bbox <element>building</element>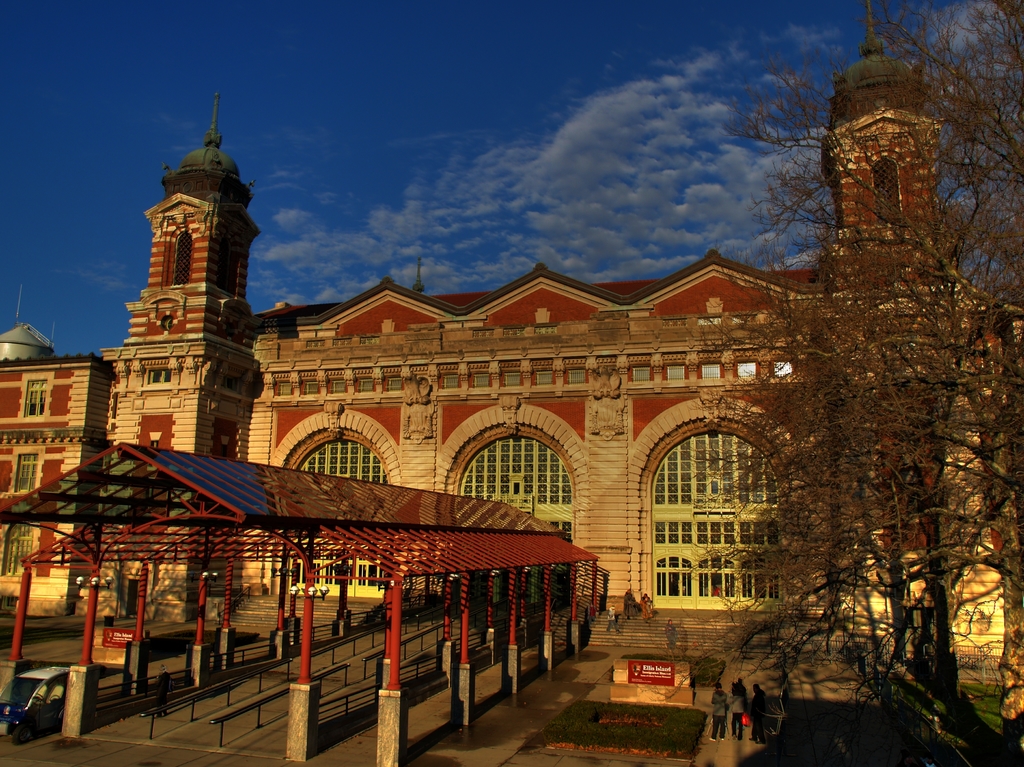
detection(1, 0, 1023, 673)
